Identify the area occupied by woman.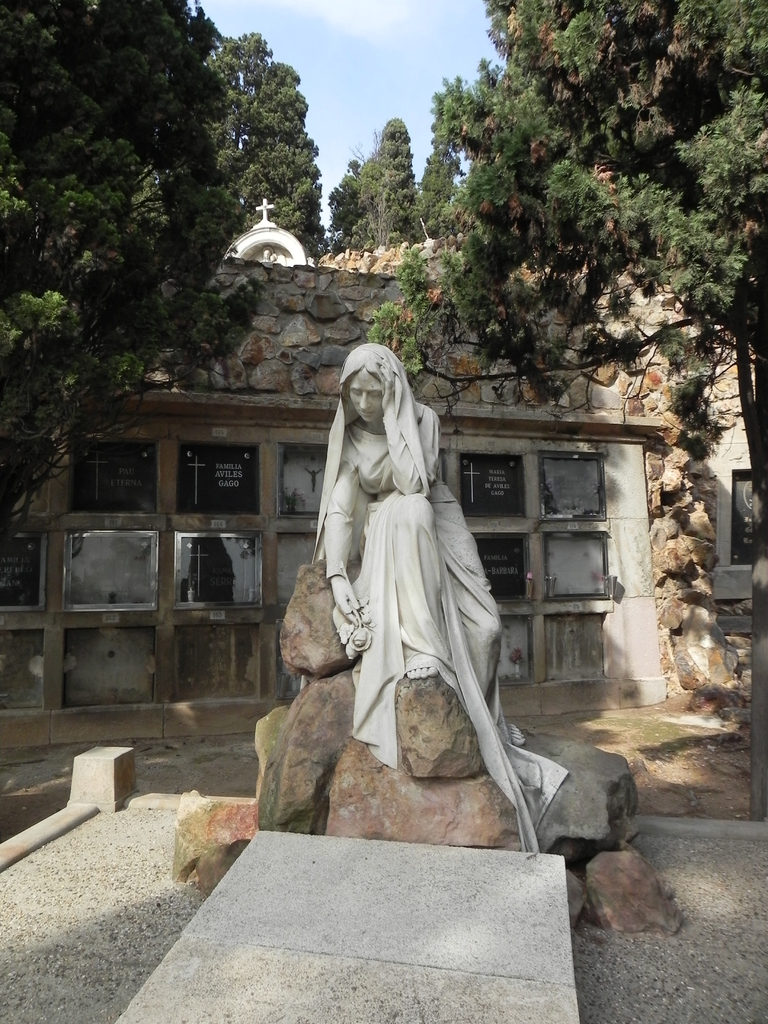
Area: {"left": 286, "top": 314, "right": 540, "bottom": 824}.
